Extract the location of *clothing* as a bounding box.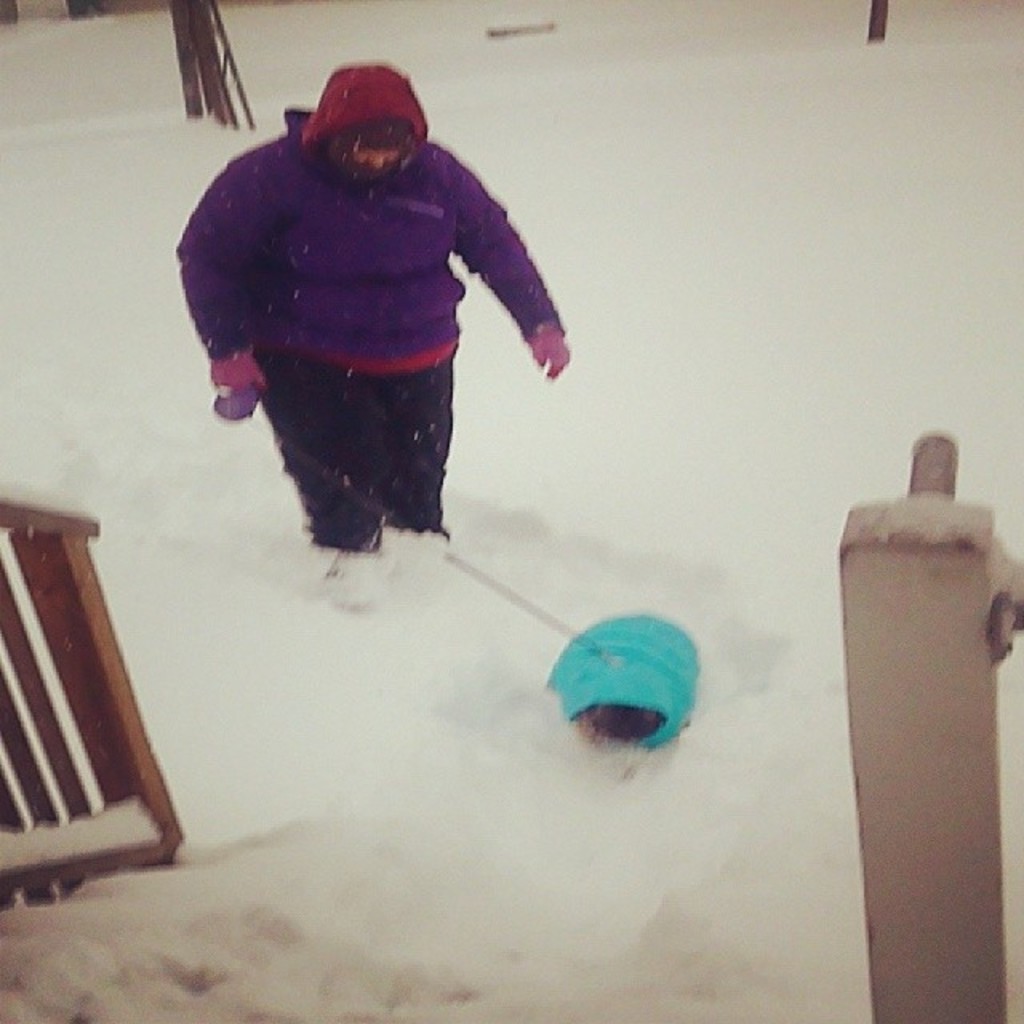
box(176, 75, 565, 549).
